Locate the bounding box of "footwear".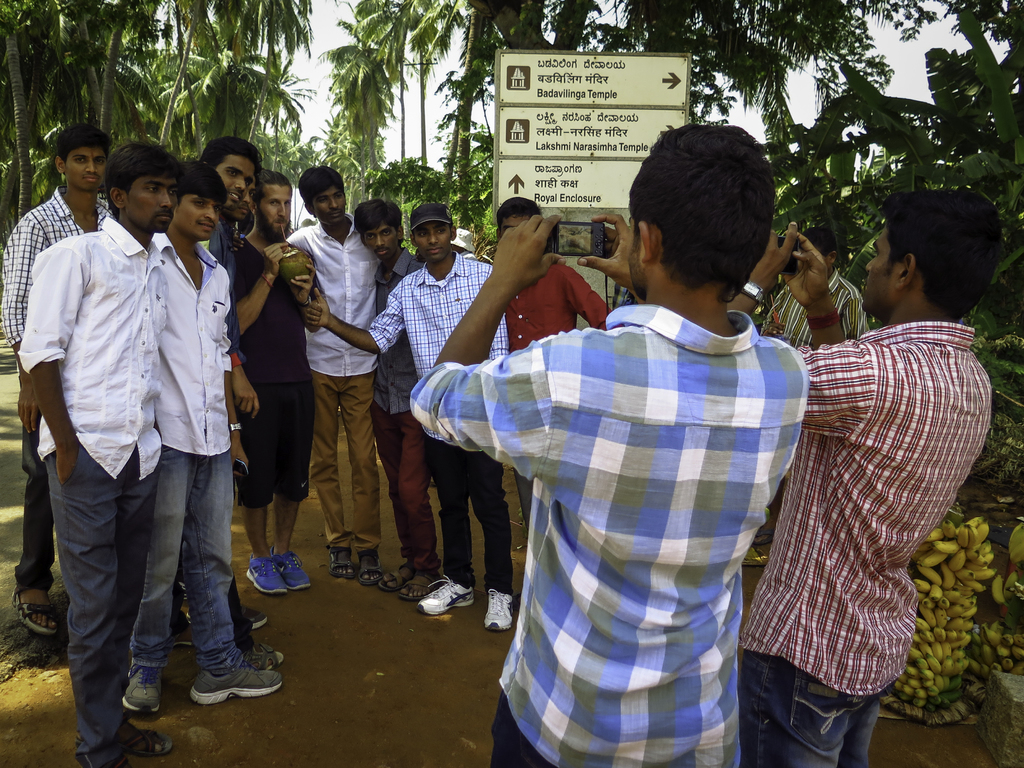
Bounding box: 222:613:271:666.
